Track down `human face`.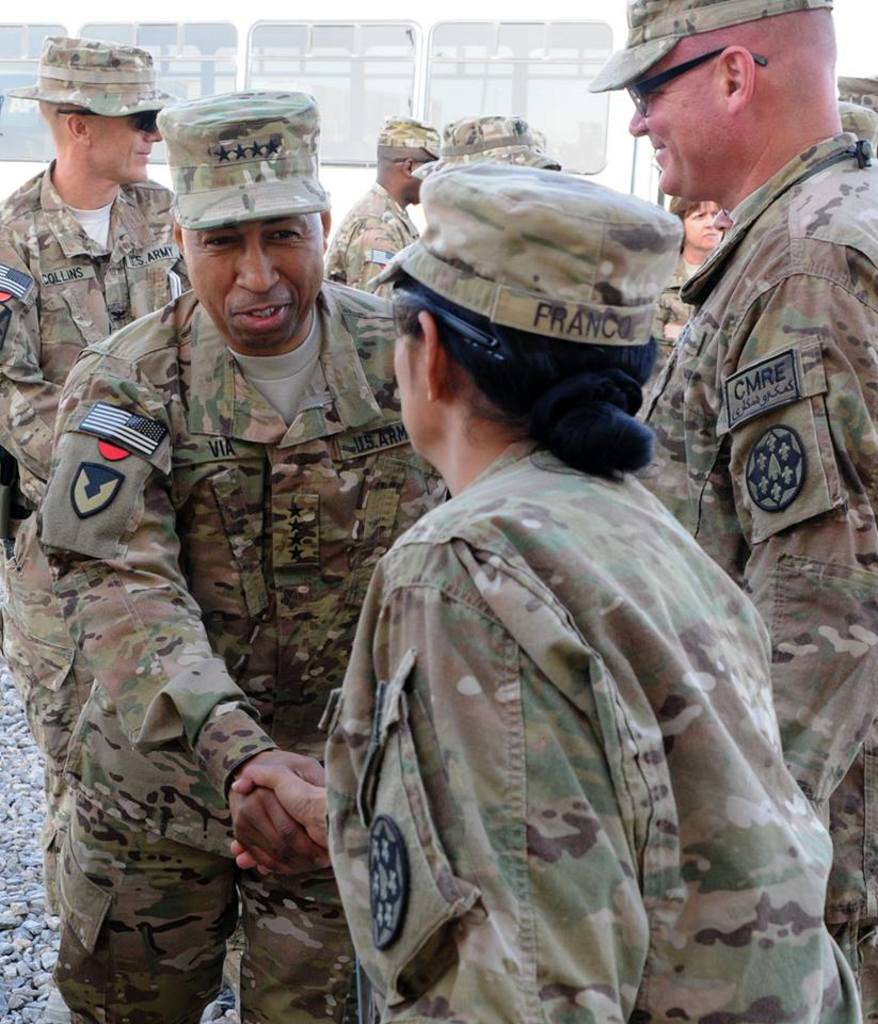
Tracked to locate(188, 221, 326, 343).
